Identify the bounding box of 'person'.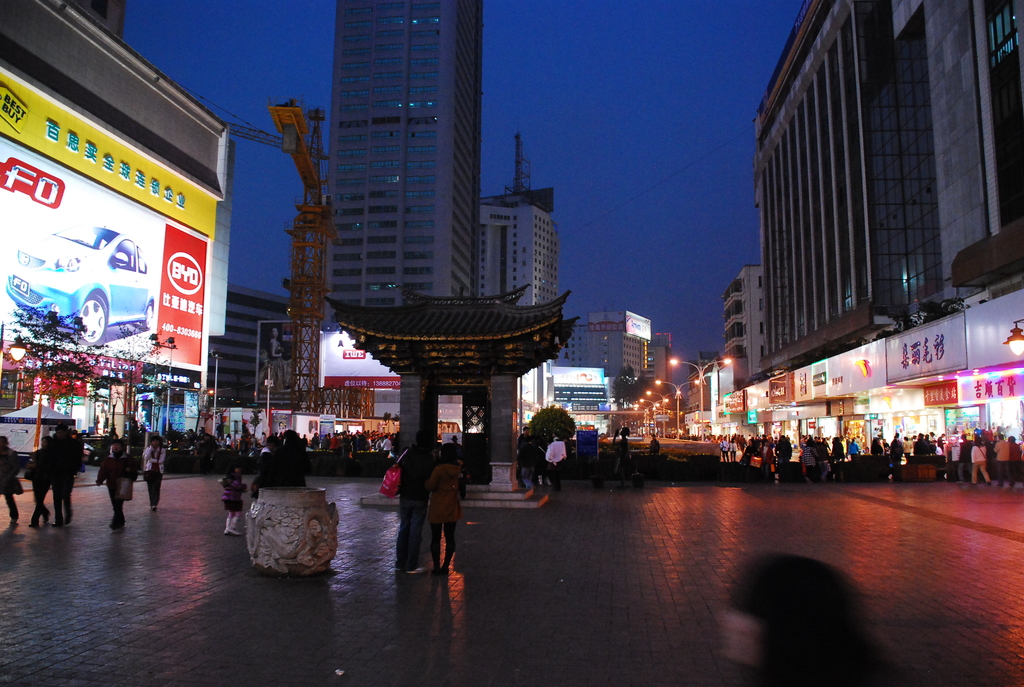
[x1=387, y1=427, x2=433, y2=580].
